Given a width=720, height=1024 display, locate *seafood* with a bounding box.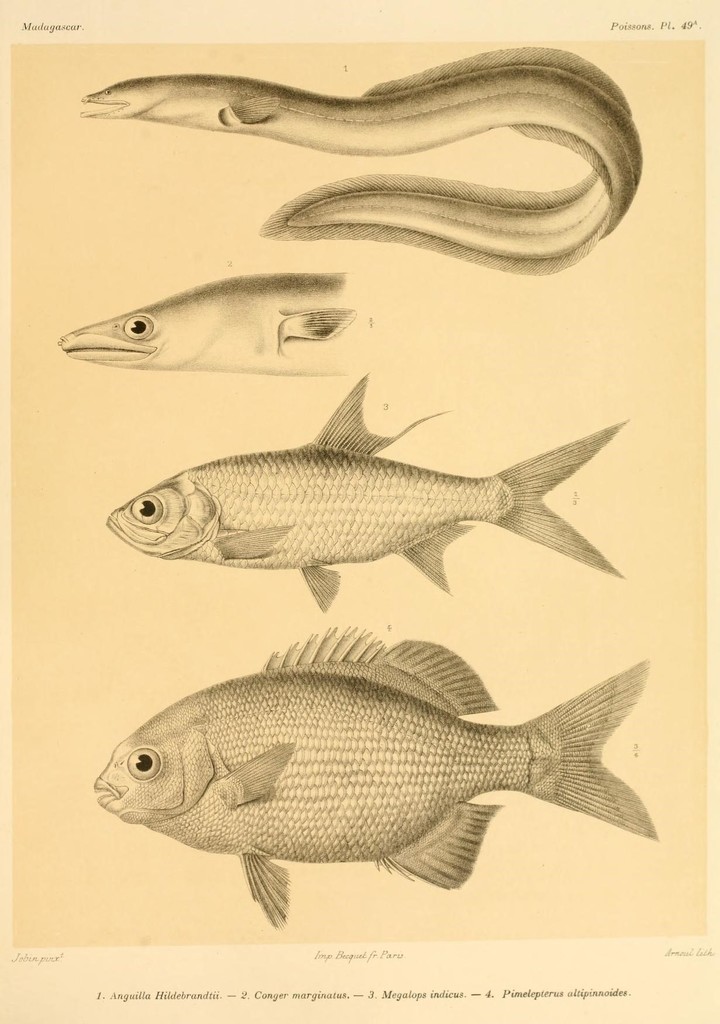
Located: <box>92,620,656,928</box>.
